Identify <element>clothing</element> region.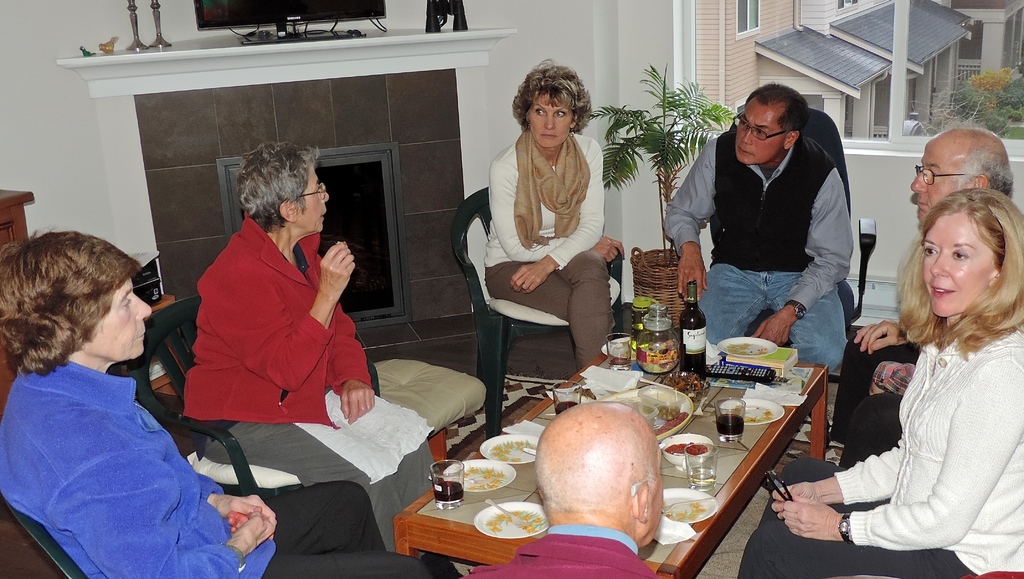
Region: crop(659, 133, 855, 373).
